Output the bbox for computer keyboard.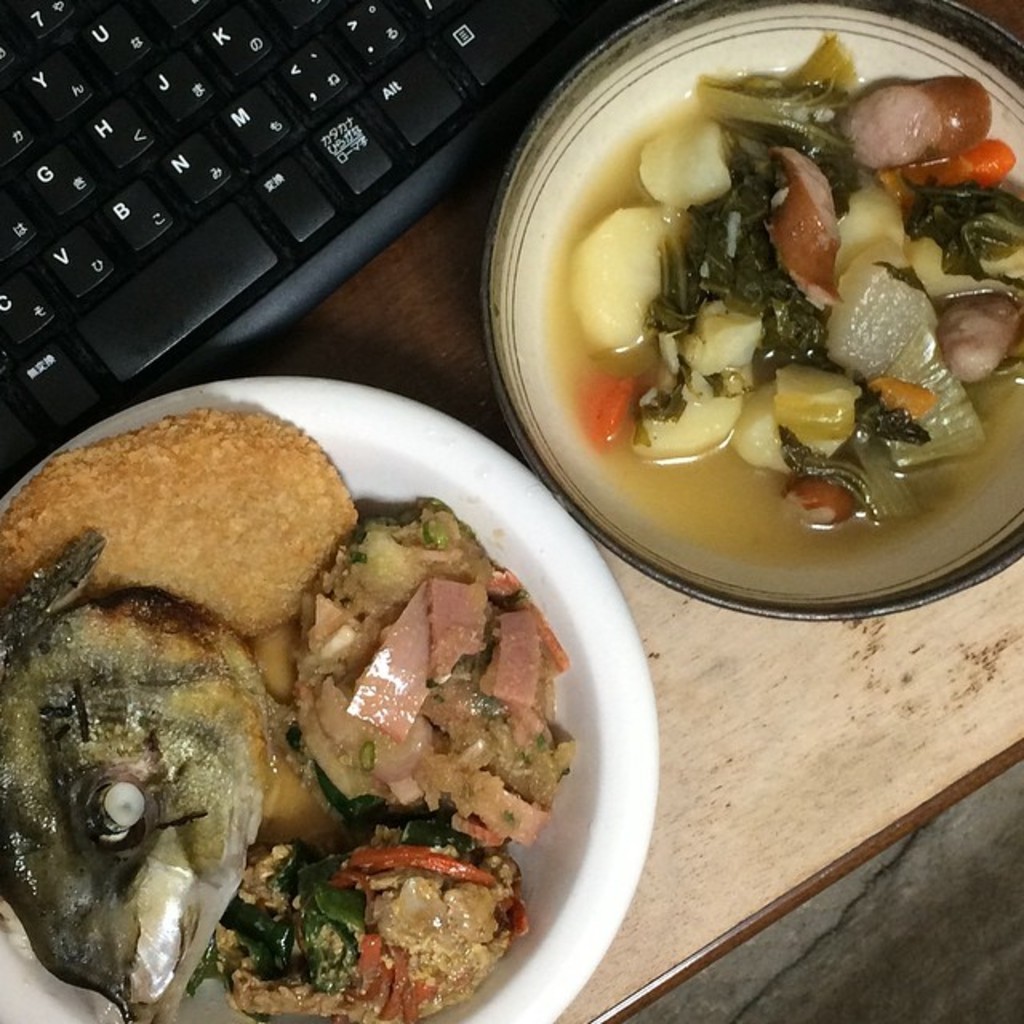
0/0/669/496.
